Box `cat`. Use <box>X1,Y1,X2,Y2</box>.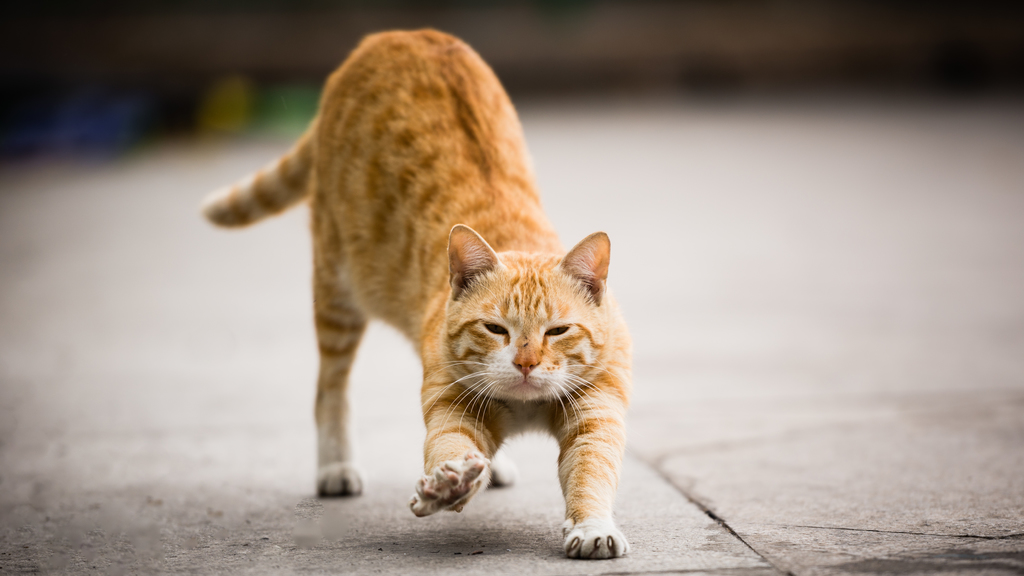
<box>198,26,637,561</box>.
